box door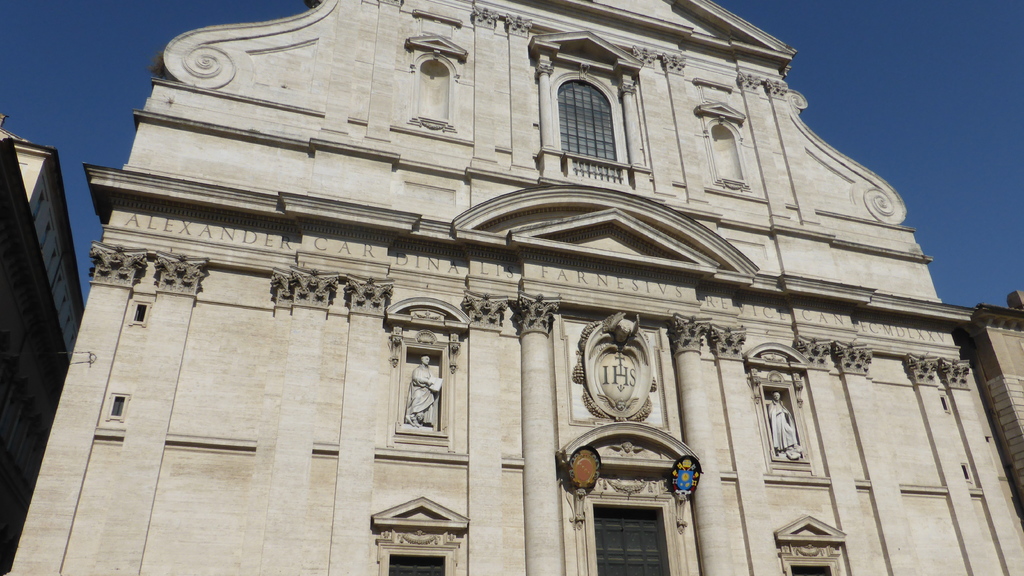
(left=594, top=505, right=668, bottom=575)
